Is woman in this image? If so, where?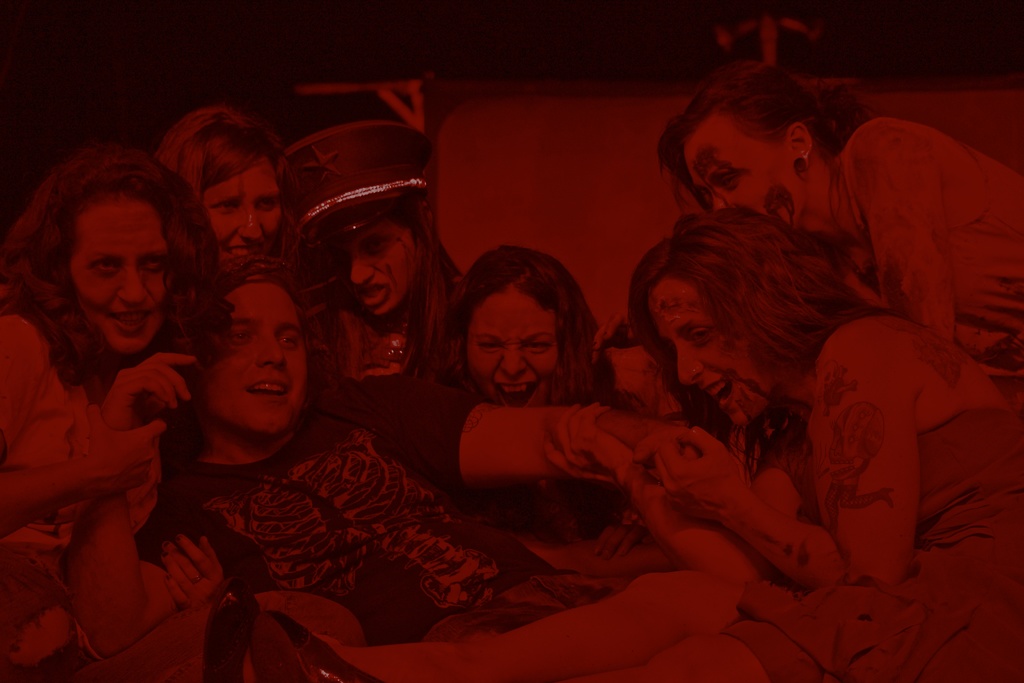
Yes, at (x1=446, y1=247, x2=703, y2=562).
